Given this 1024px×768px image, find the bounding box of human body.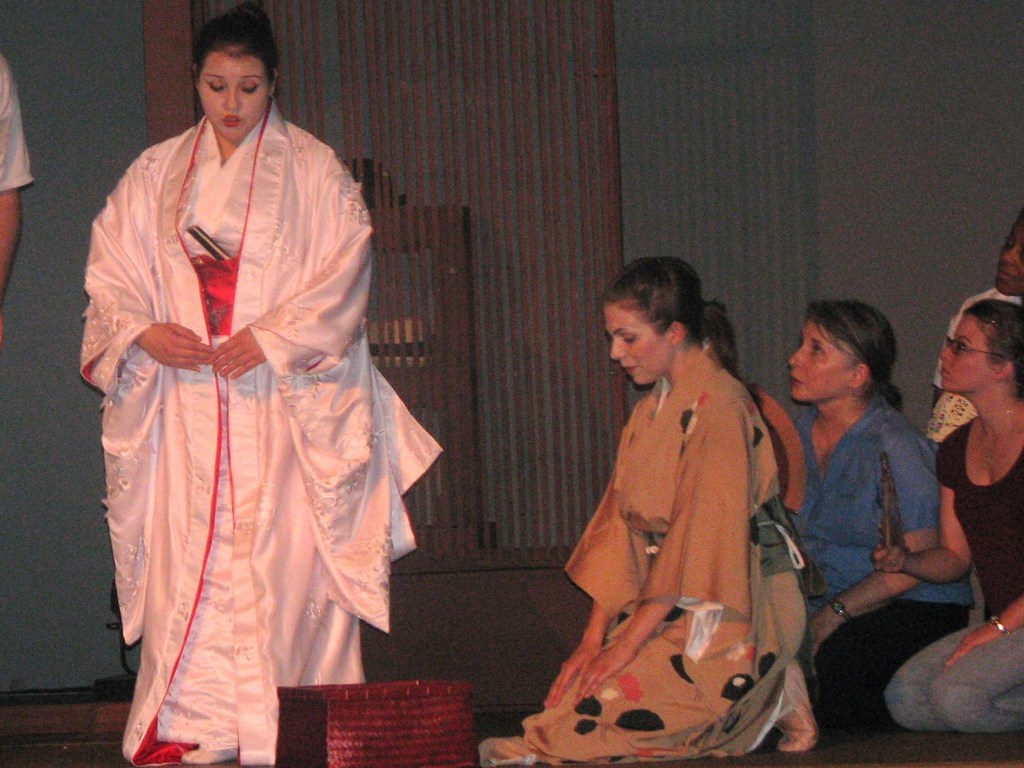
{"left": 926, "top": 286, "right": 1023, "bottom": 445}.
